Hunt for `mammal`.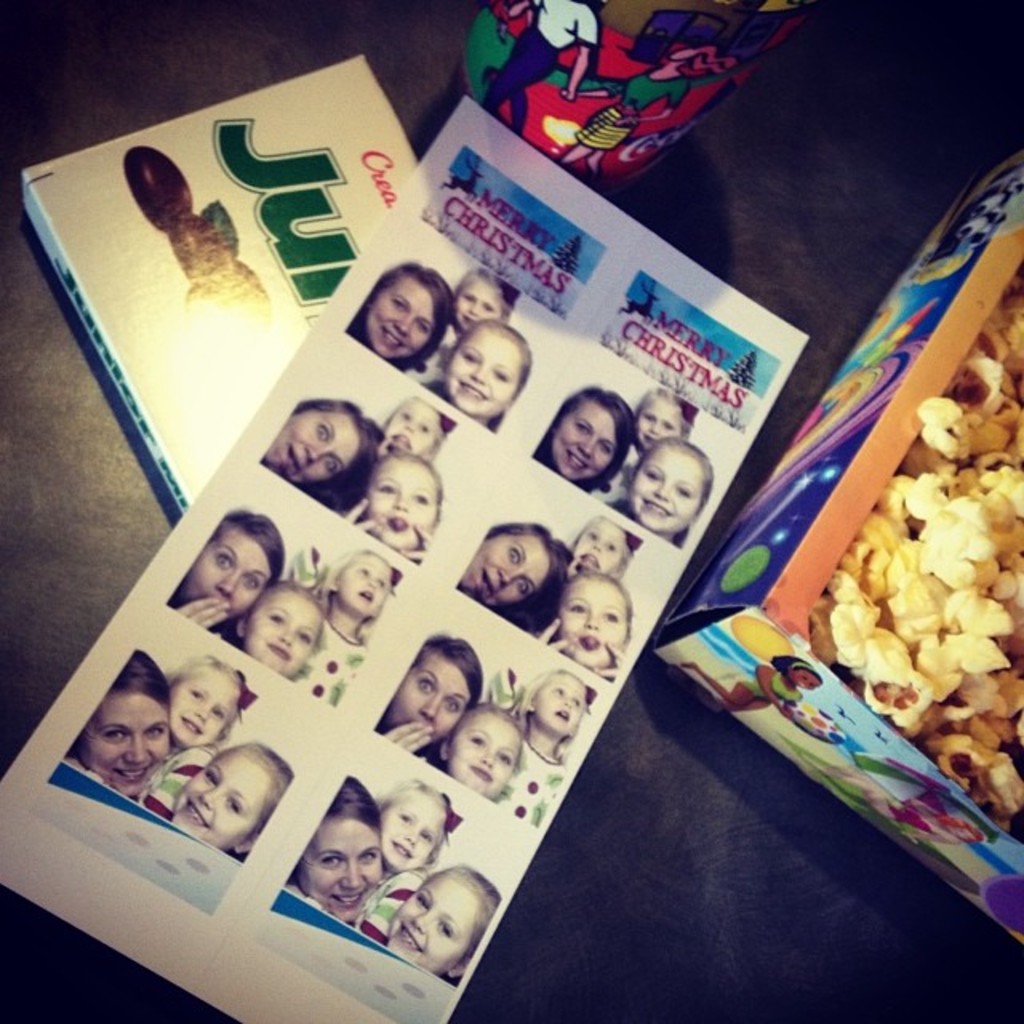
Hunted down at (406, 266, 530, 394).
